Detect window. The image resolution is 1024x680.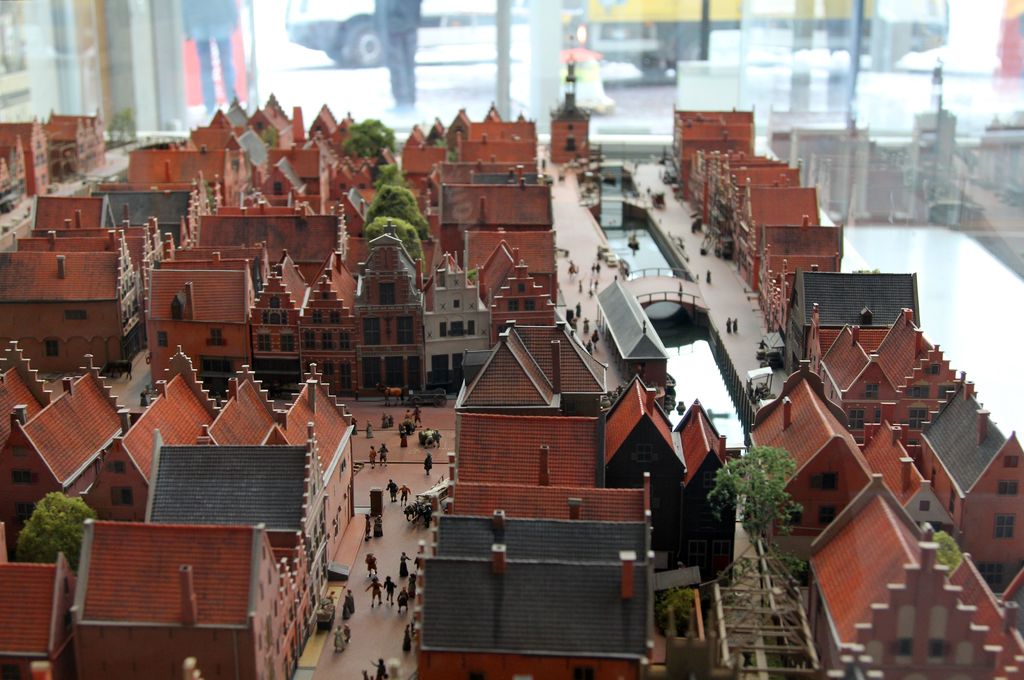
[1006,454,1019,469].
